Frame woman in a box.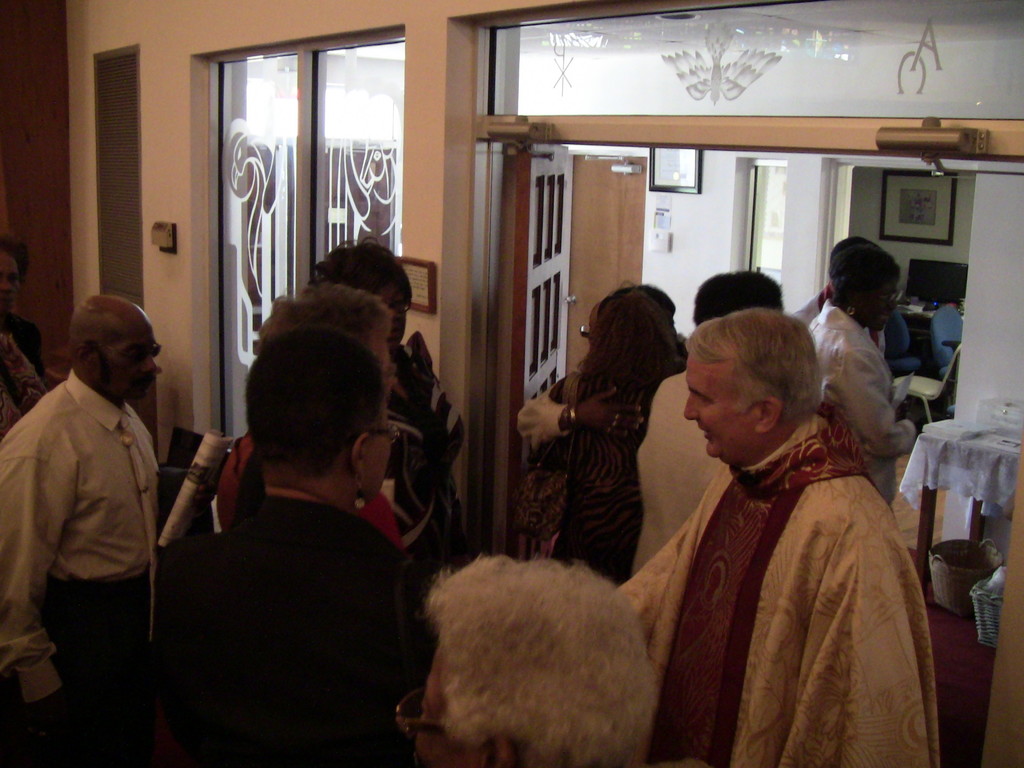
x1=518, y1=285, x2=691, y2=581.
